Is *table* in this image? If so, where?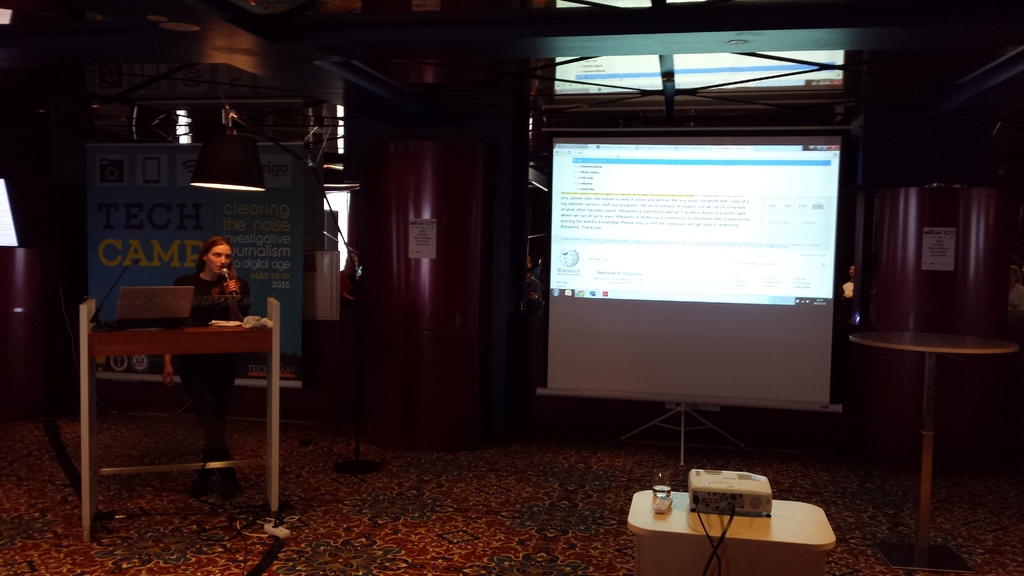
Yes, at x1=68 y1=310 x2=298 y2=497.
